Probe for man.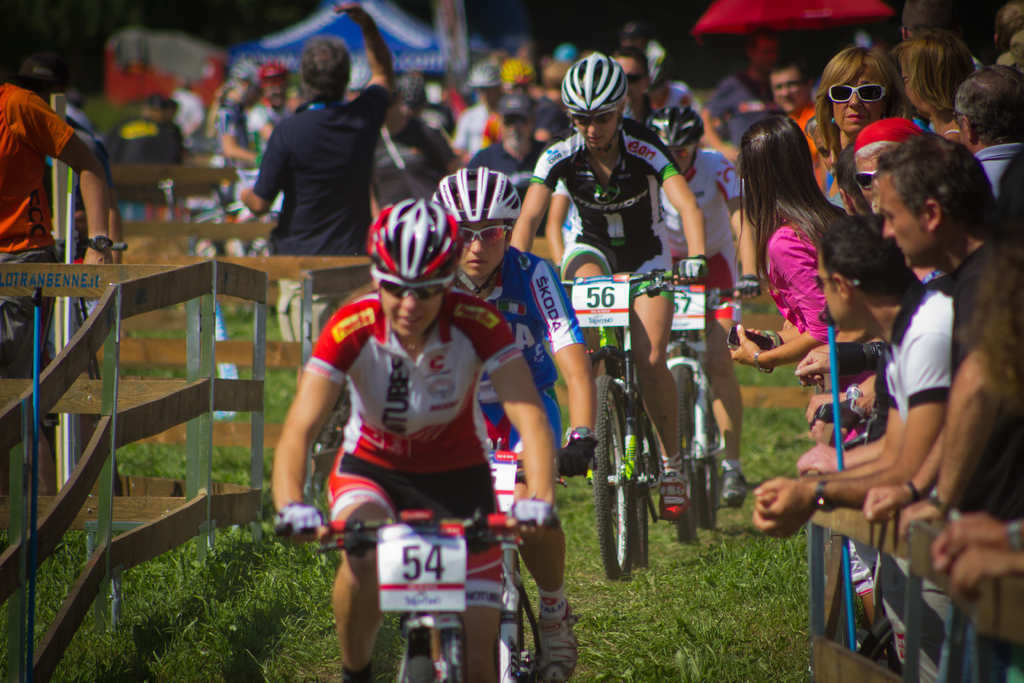
Probe result: locate(695, 25, 781, 289).
